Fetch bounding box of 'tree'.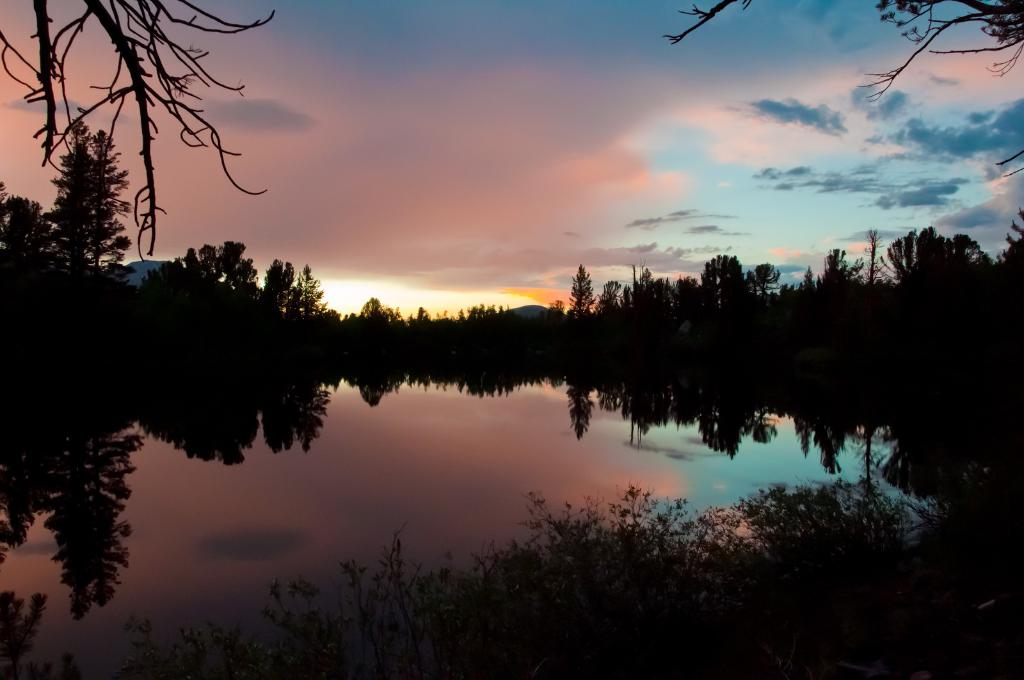
Bbox: (952,234,989,339).
